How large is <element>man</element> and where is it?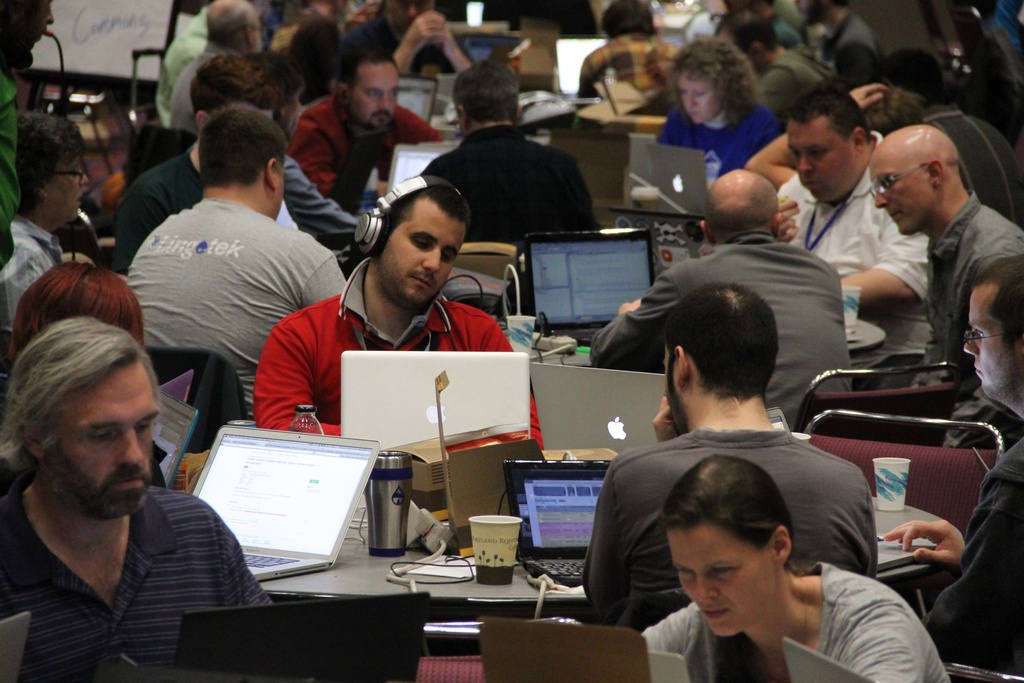
Bounding box: 416, 64, 604, 245.
